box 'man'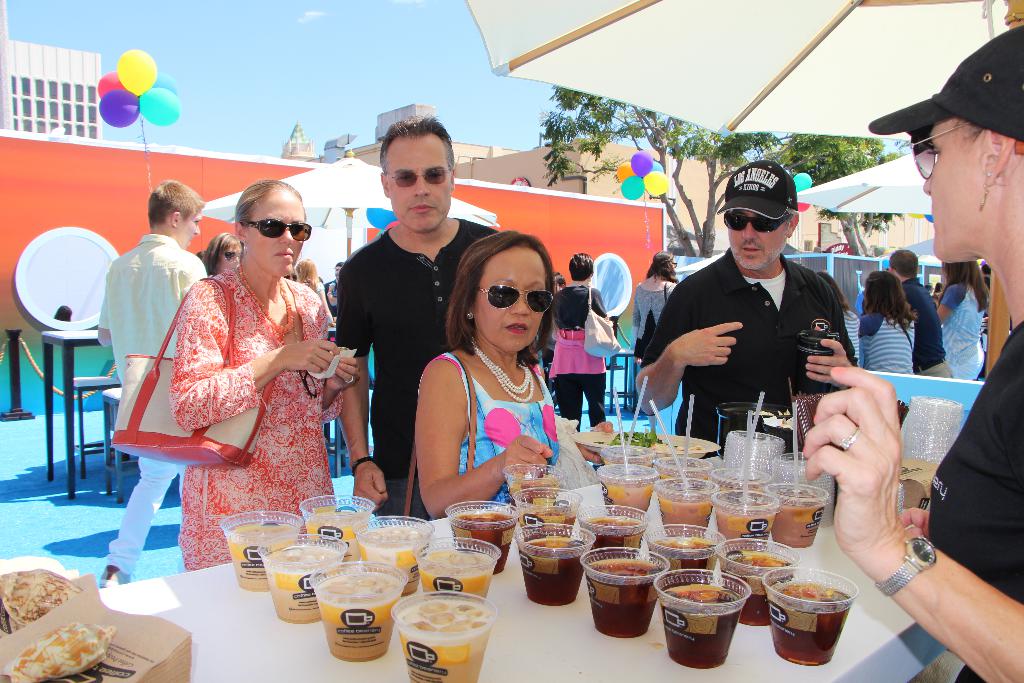
[x1=886, y1=245, x2=954, y2=377]
